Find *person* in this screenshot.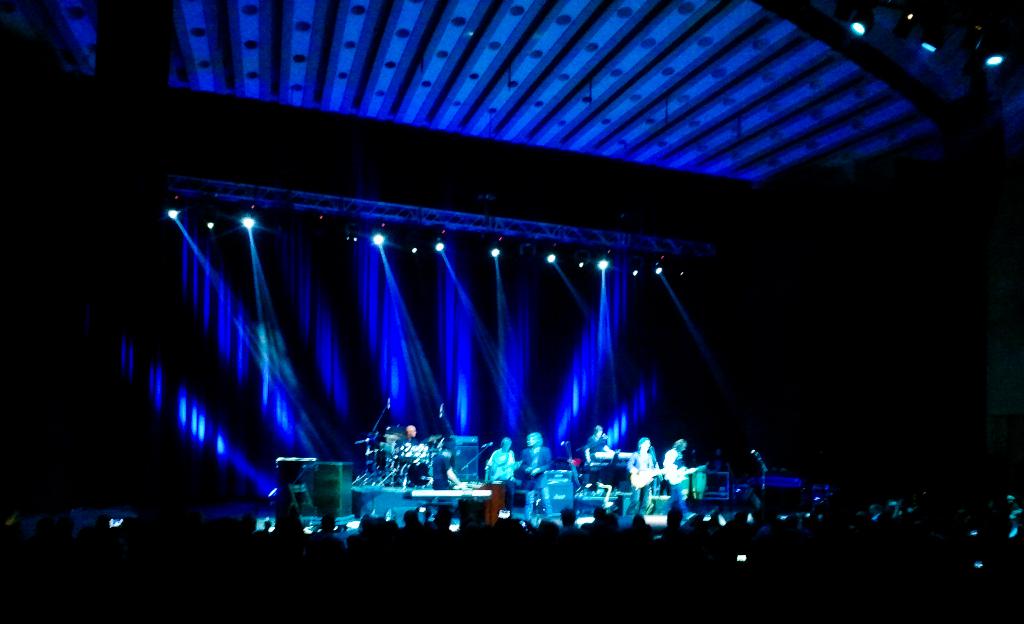
The bounding box for *person* is bbox=(489, 420, 534, 527).
